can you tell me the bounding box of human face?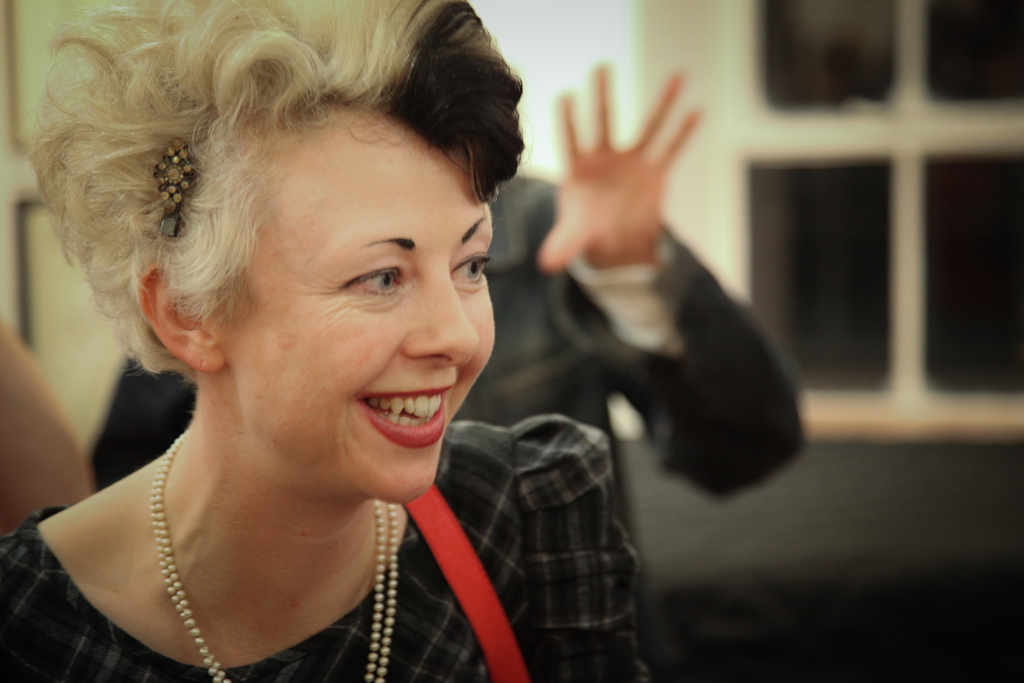
x1=212 y1=95 x2=497 y2=505.
